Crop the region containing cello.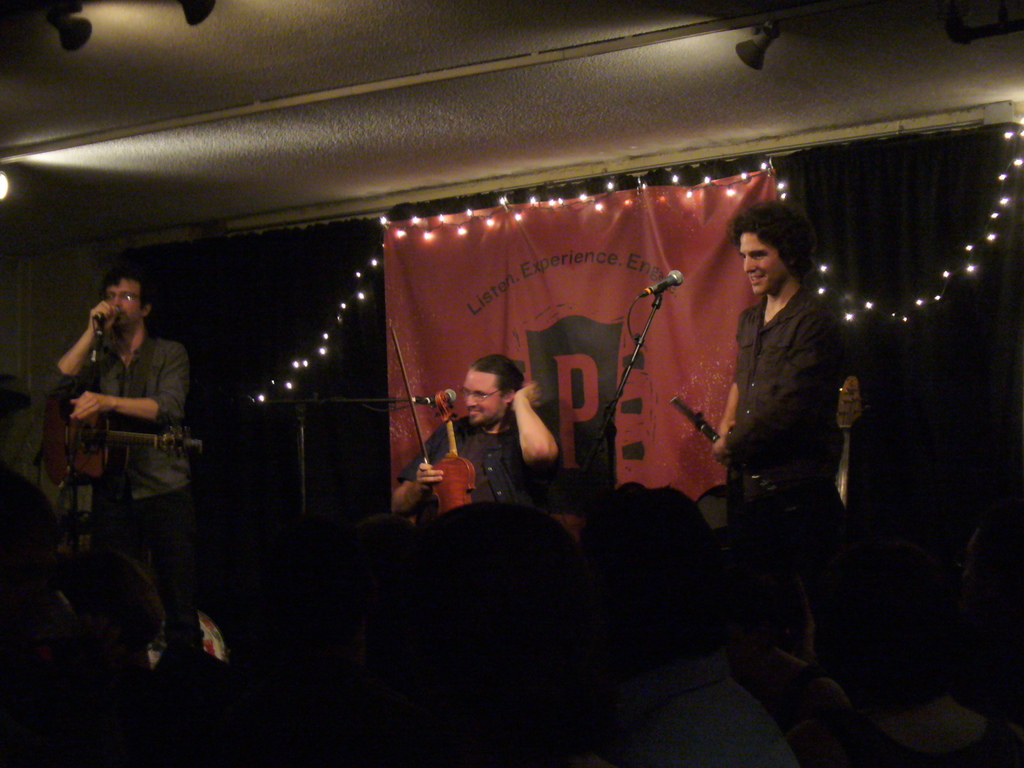
Crop region: [388, 319, 477, 516].
